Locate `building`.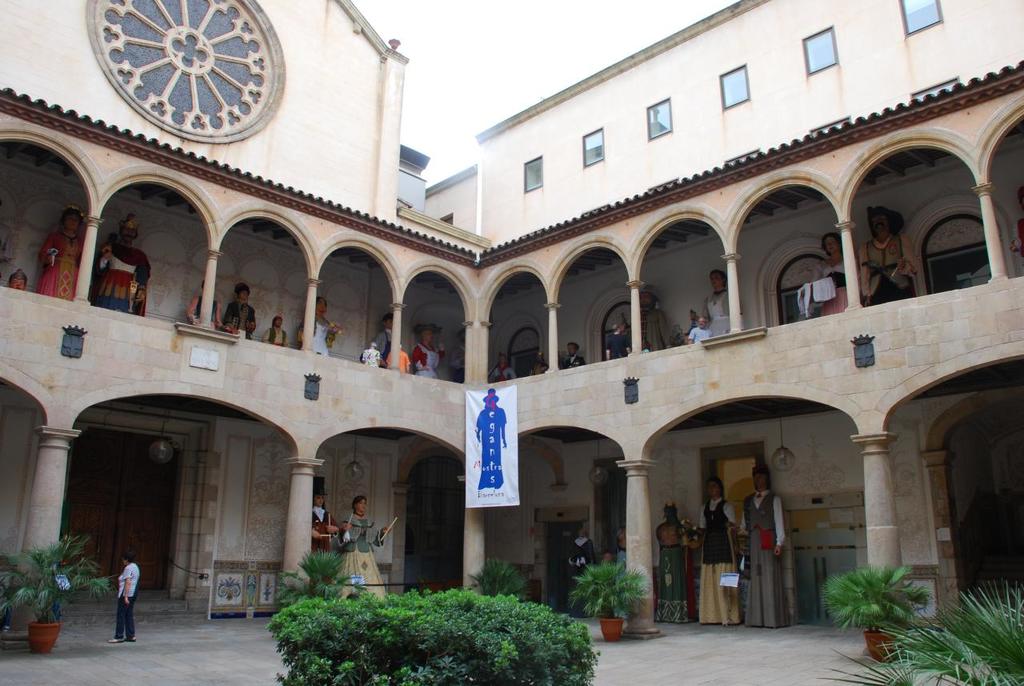
Bounding box: 0,0,1023,649.
